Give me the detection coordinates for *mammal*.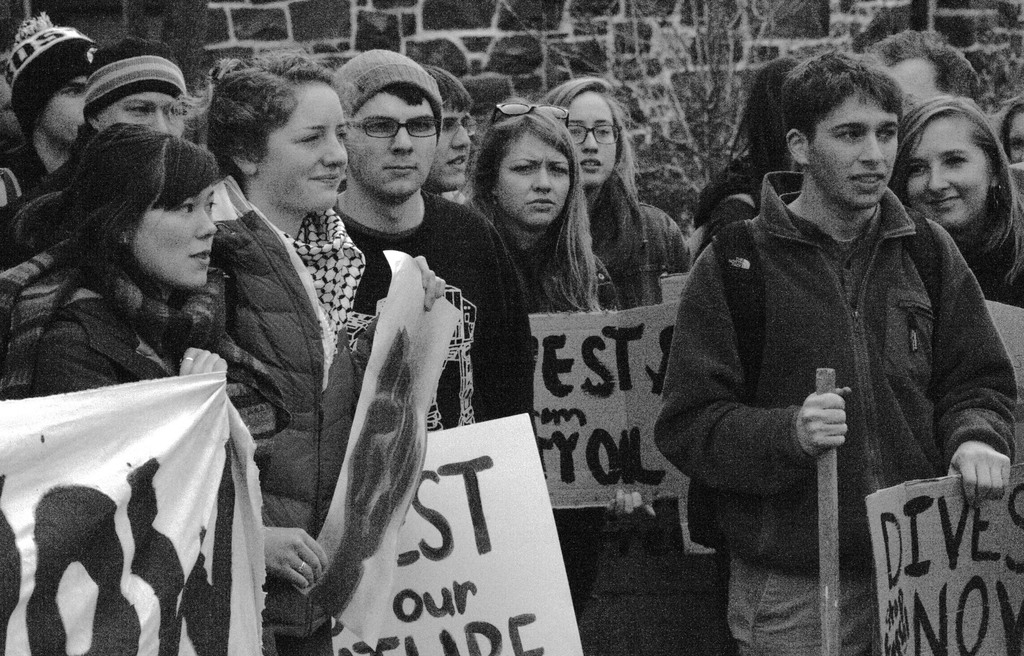
5:28:26:150.
